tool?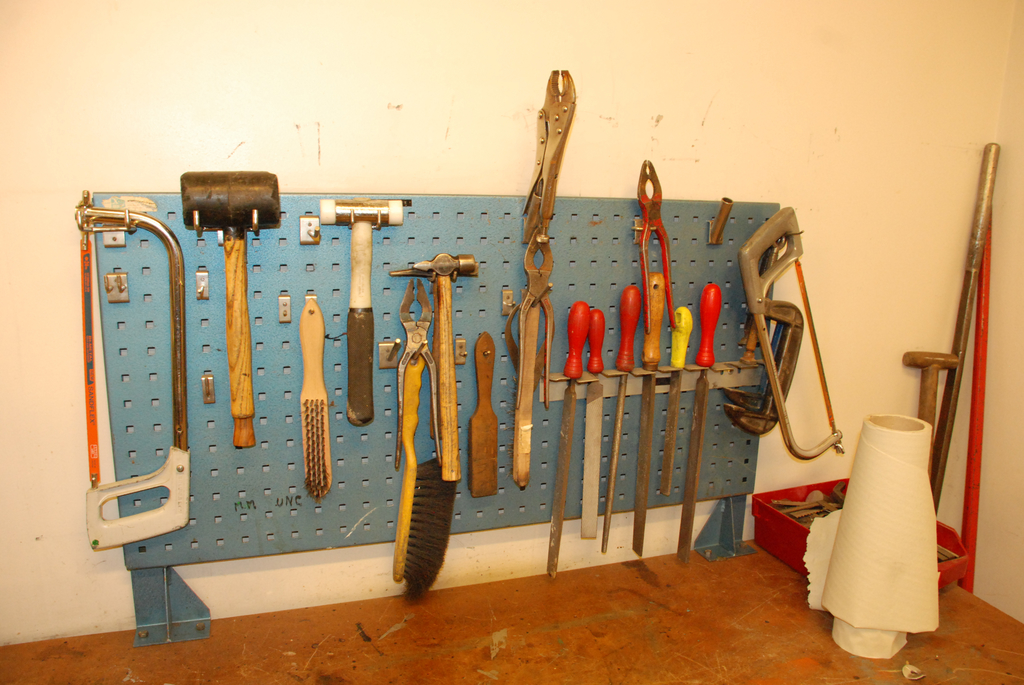
box=[660, 303, 695, 494]
